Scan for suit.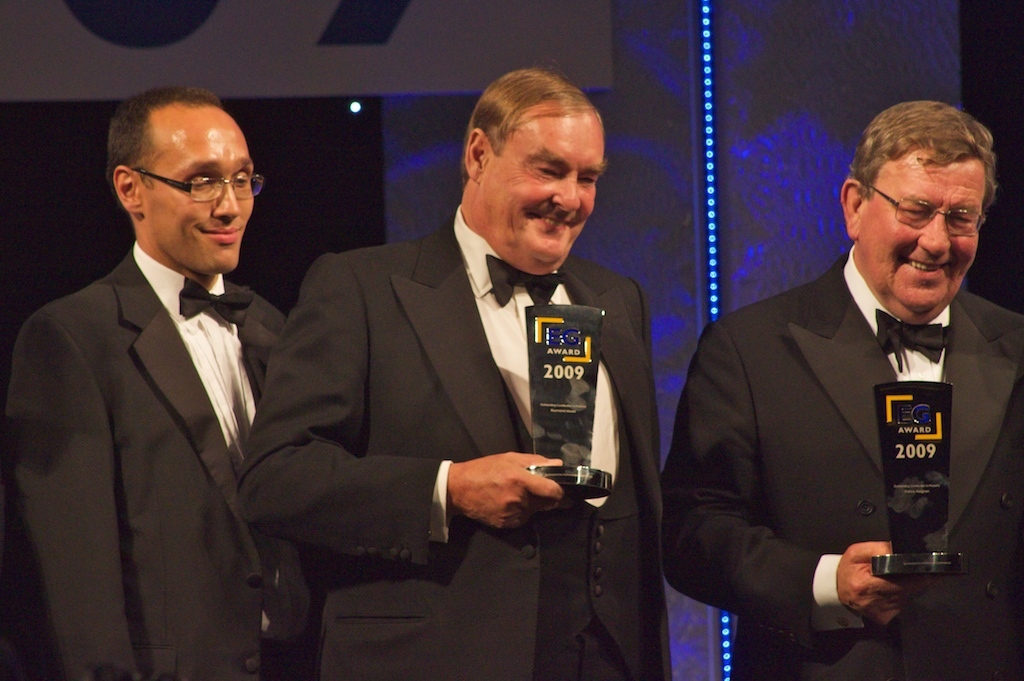
Scan result: box=[231, 210, 670, 680].
